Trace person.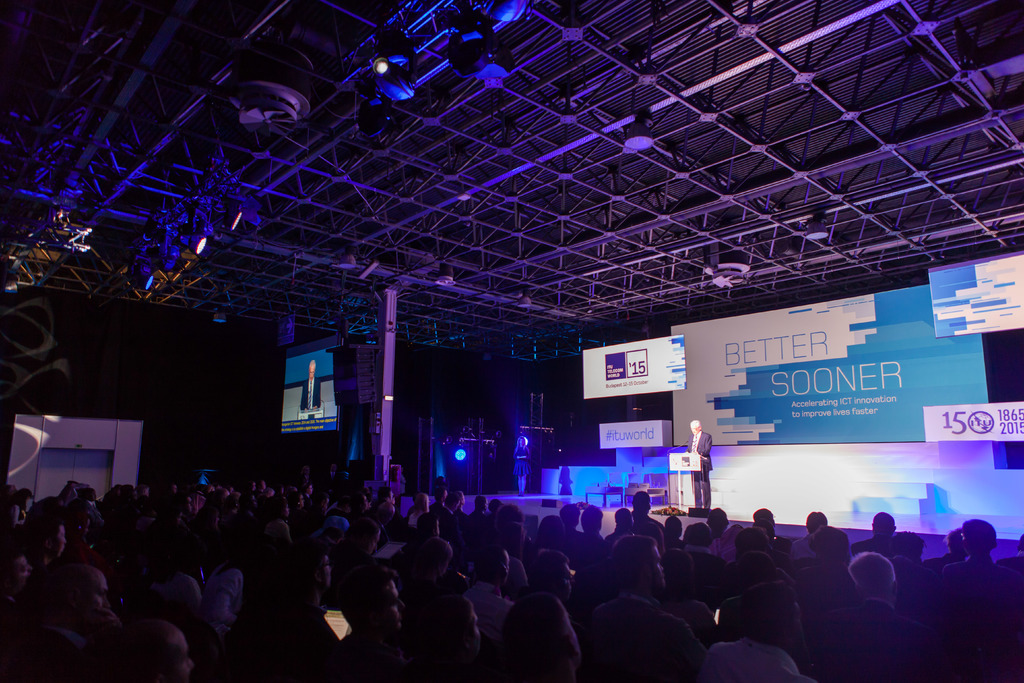
Traced to {"x1": 317, "y1": 555, "x2": 408, "y2": 671}.
